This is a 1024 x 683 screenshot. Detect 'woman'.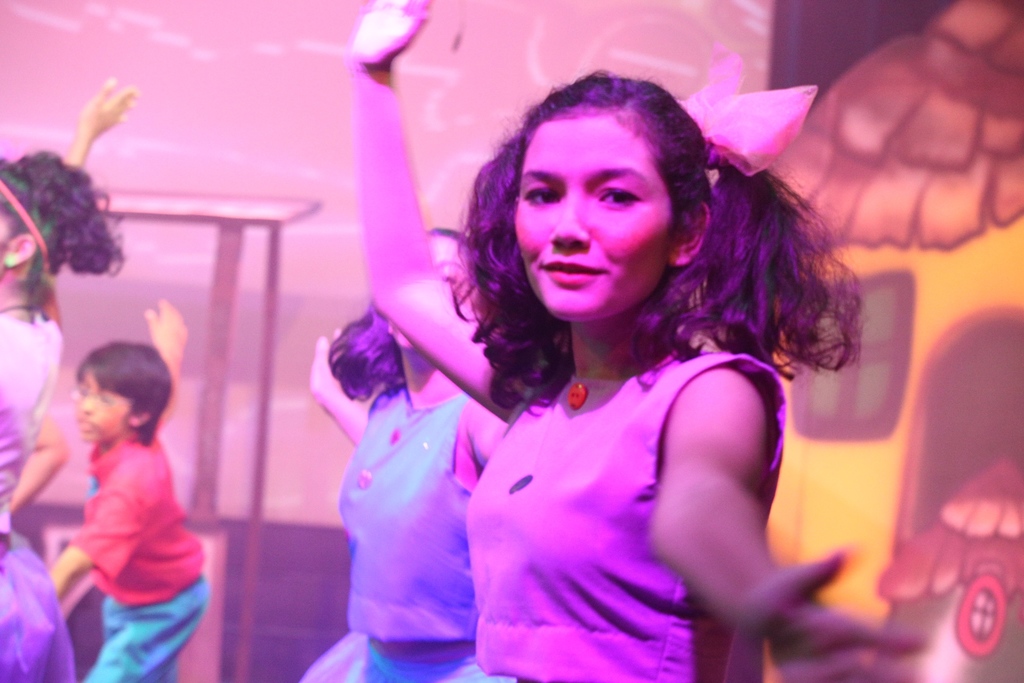
(x1=299, y1=85, x2=919, y2=682).
